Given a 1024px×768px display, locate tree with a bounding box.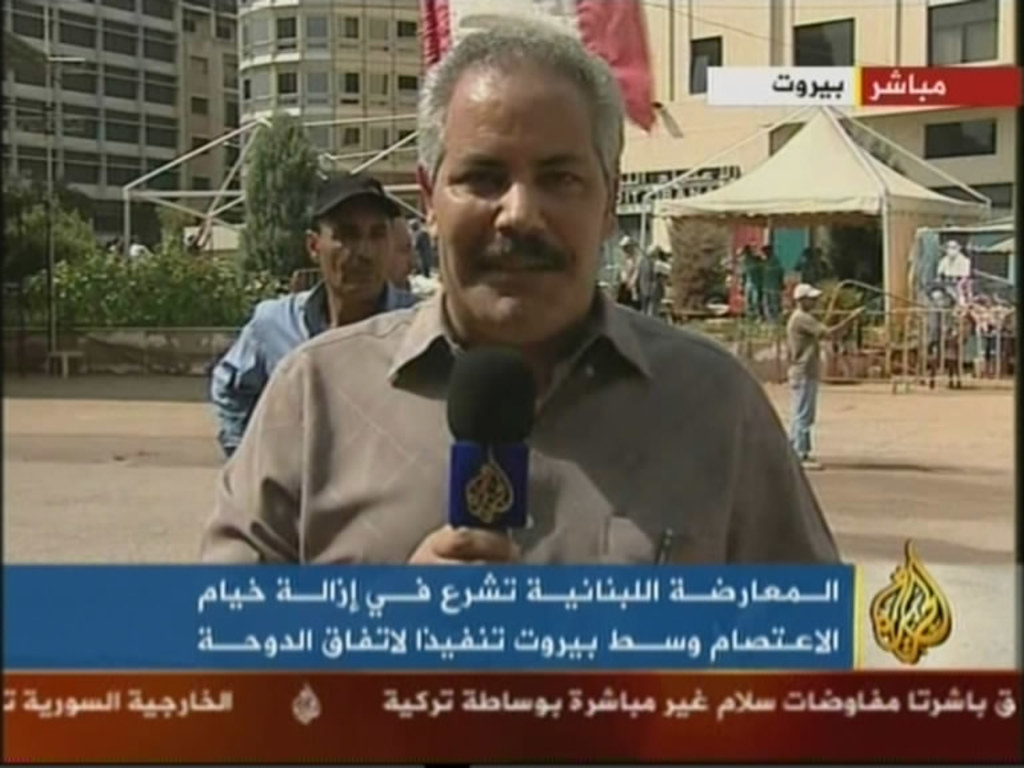
Located: [x1=19, y1=247, x2=125, y2=305].
